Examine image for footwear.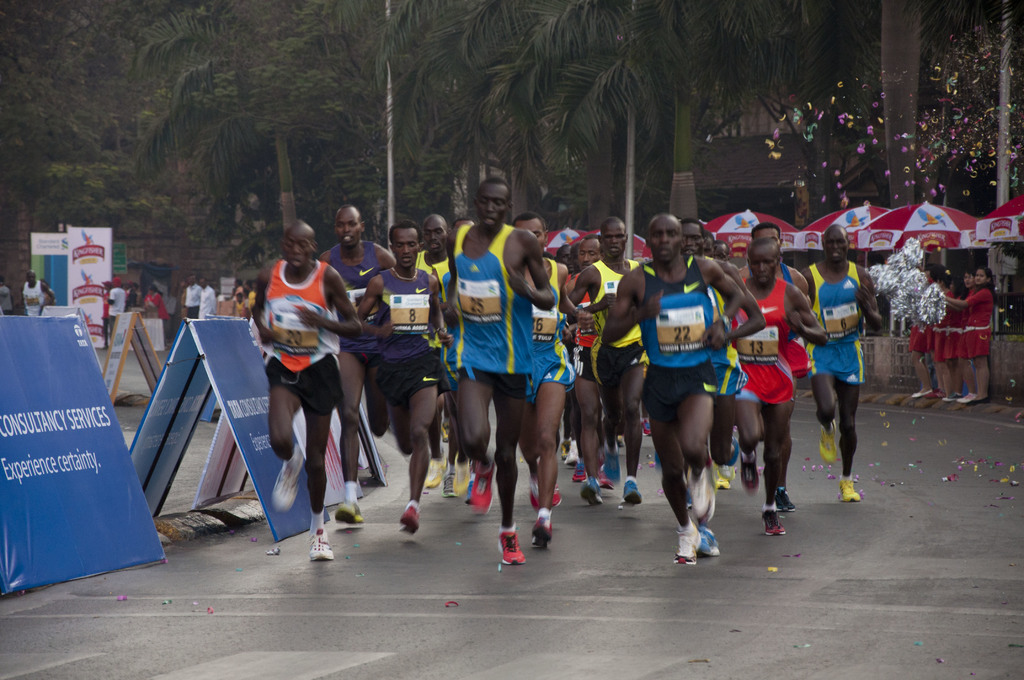
Examination result: [x1=529, y1=515, x2=555, y2=546].
